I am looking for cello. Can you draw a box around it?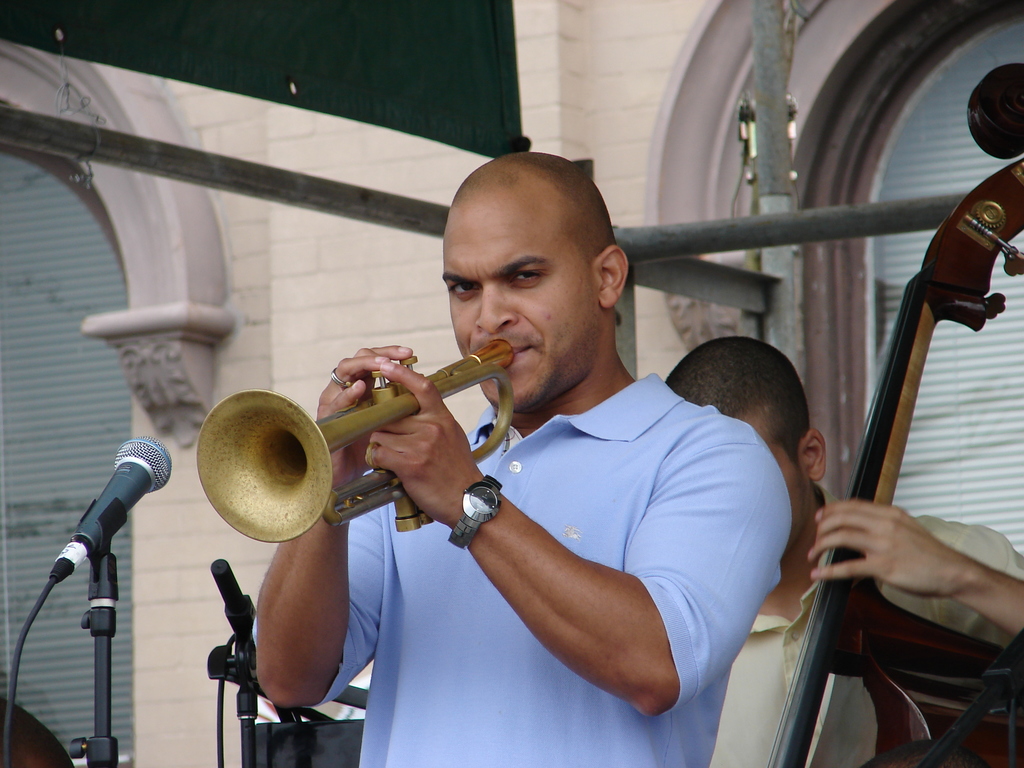
Sure, the bounding box is locate(765, 67, 1023, 767).
